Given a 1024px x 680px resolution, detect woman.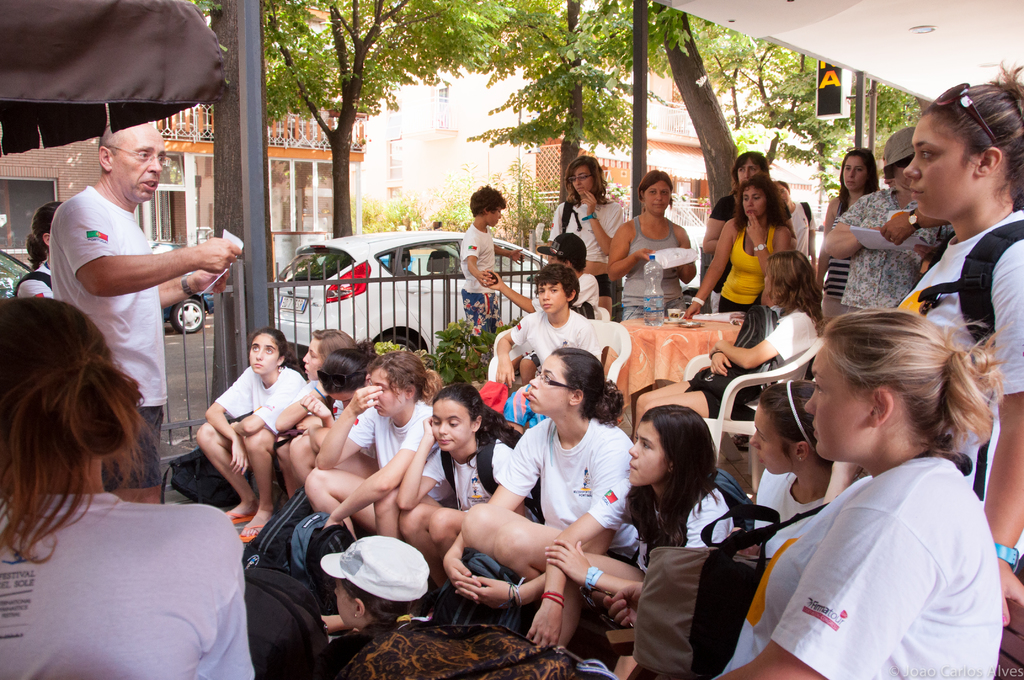
x1=0, y1=255, x2=246, y2=665.
